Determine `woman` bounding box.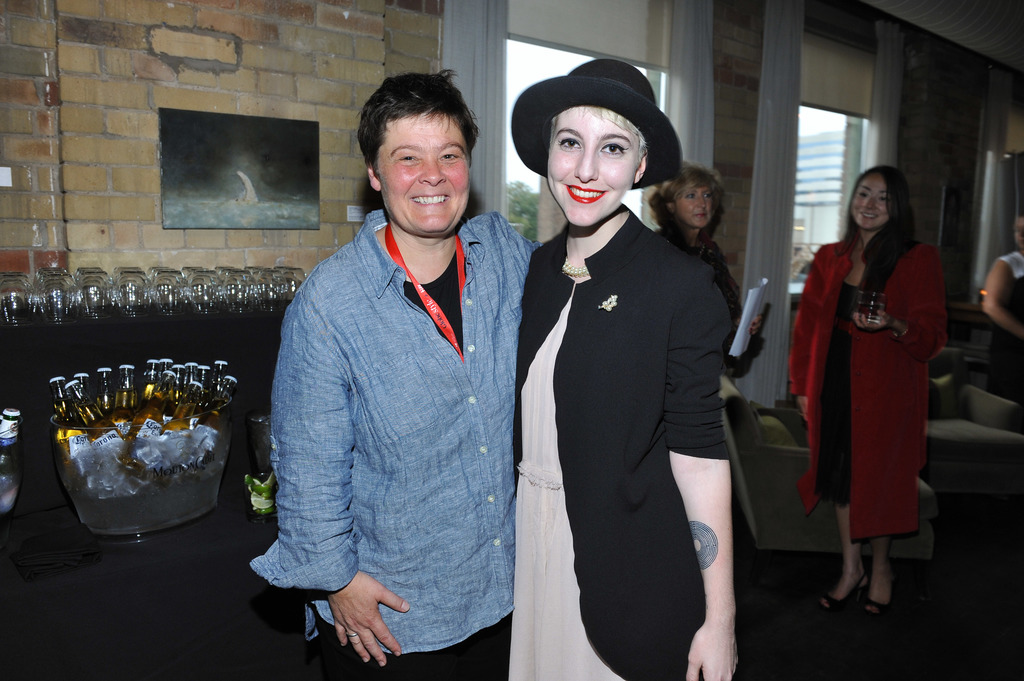
Determined: x1=635 y1=161 x2=769 y2=392.
